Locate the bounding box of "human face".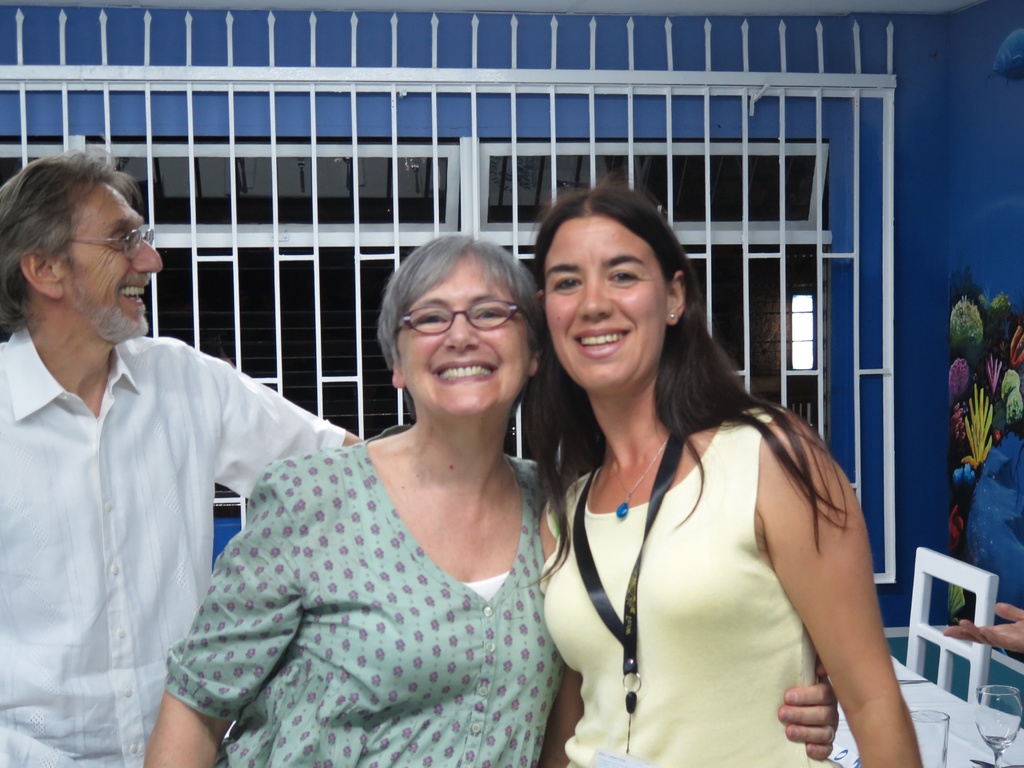
Bounding box: locate(541, 216, 666, 394).
